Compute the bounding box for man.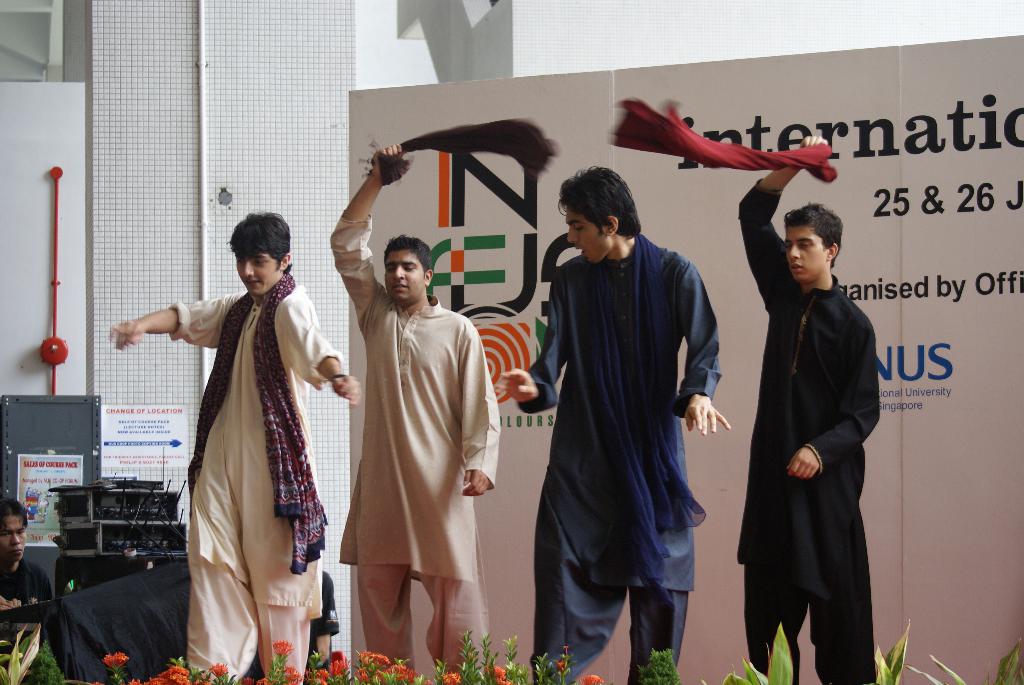
[111, 212, 364, 684].
